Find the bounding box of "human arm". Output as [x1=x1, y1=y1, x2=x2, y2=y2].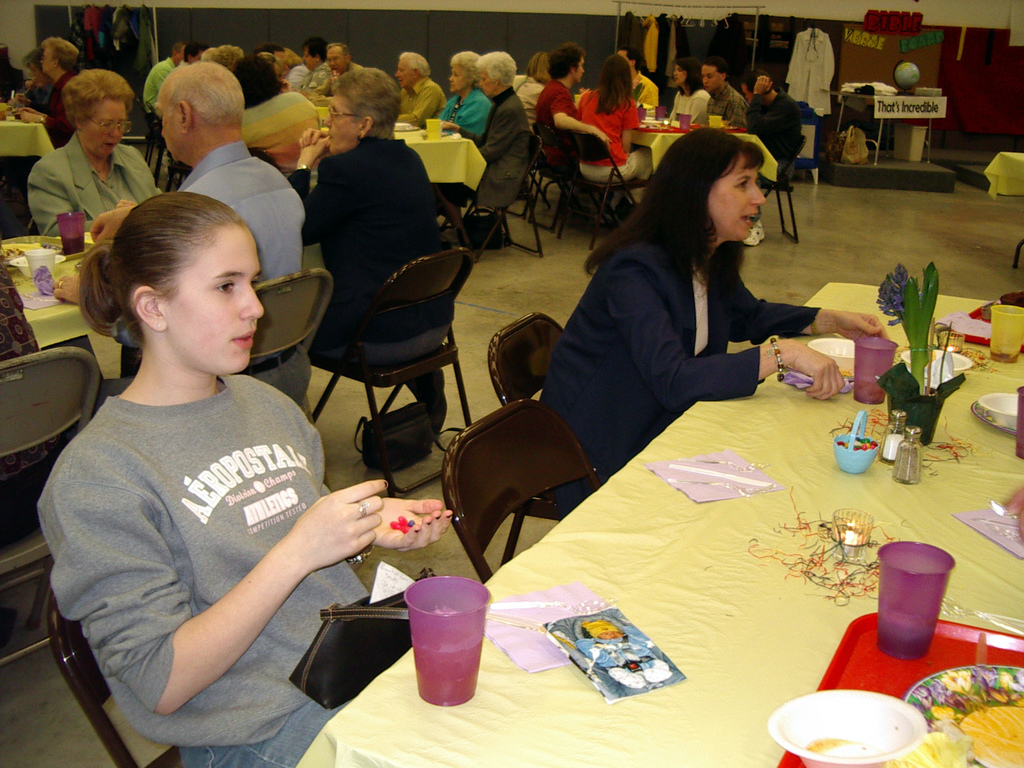
[x1=17, y1=113, x2=80, y2=129].
